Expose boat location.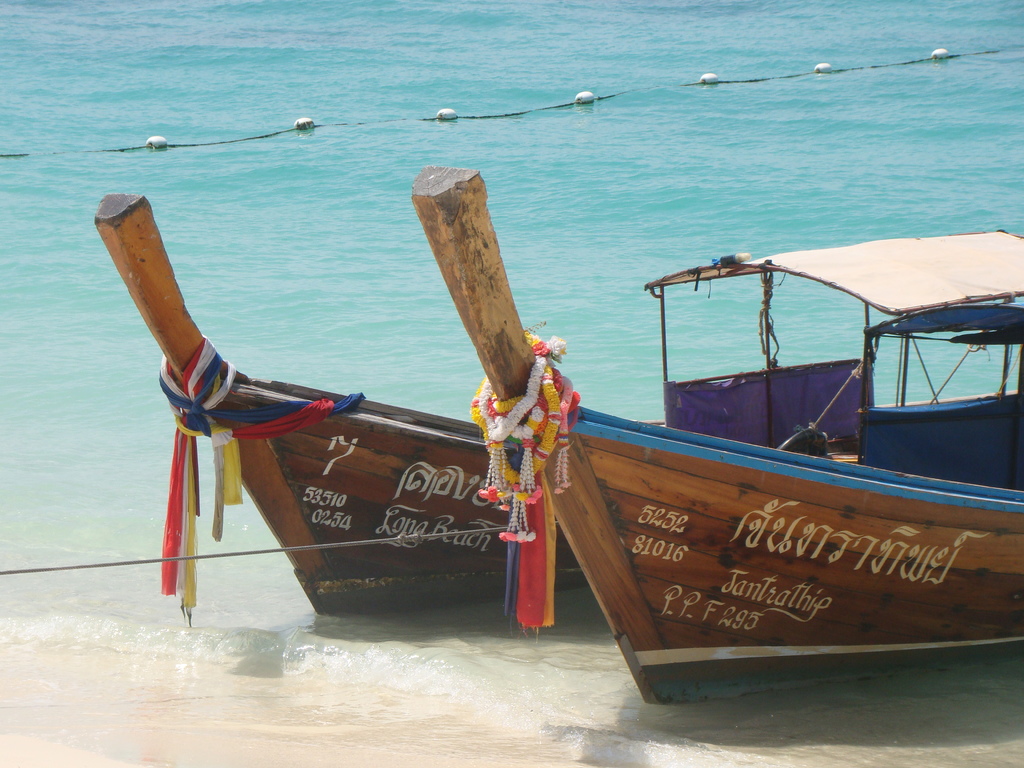
Exposed at [95,188,1023,621].
